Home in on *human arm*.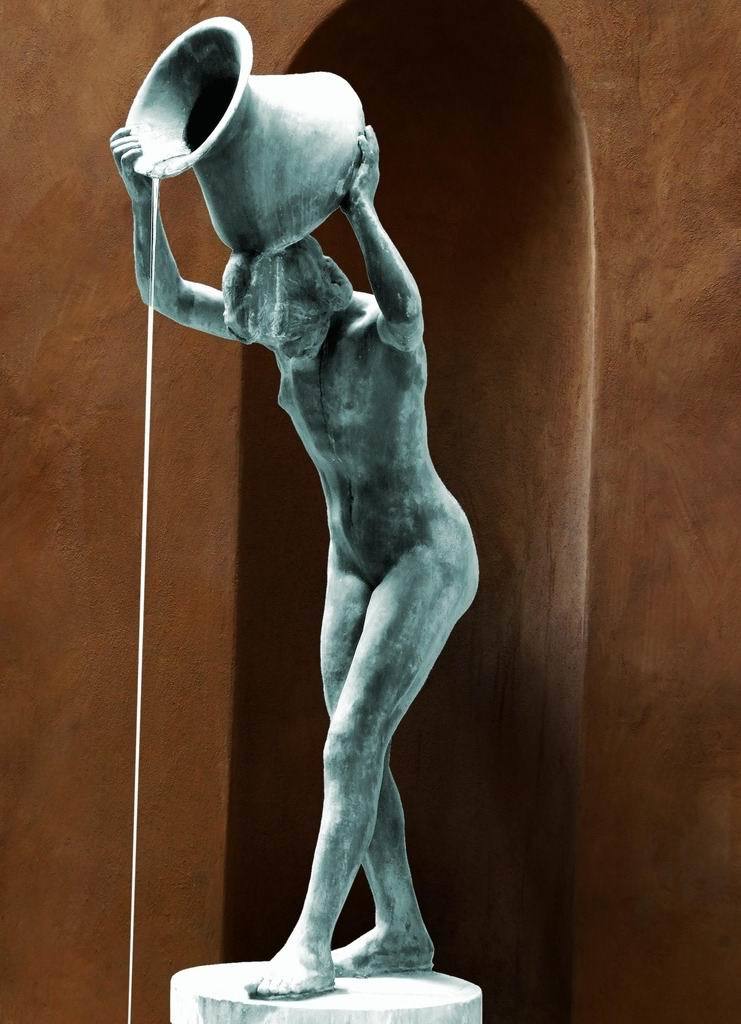
Homed in at bbox=(110, 125, 227, 340).
